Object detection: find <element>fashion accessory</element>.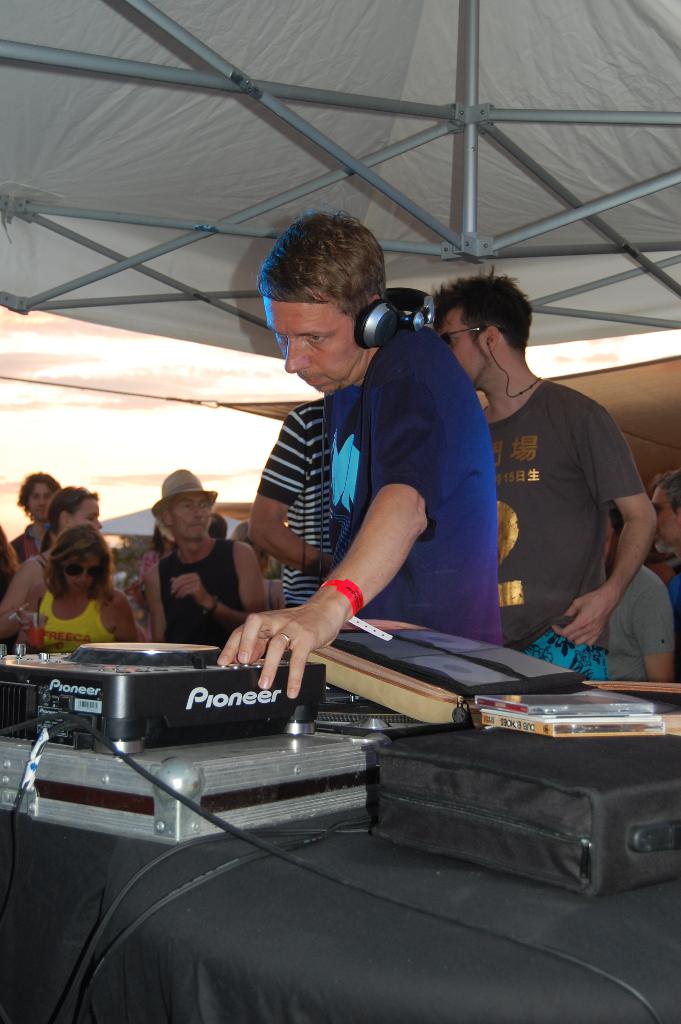
440, 328, 506, 349.
